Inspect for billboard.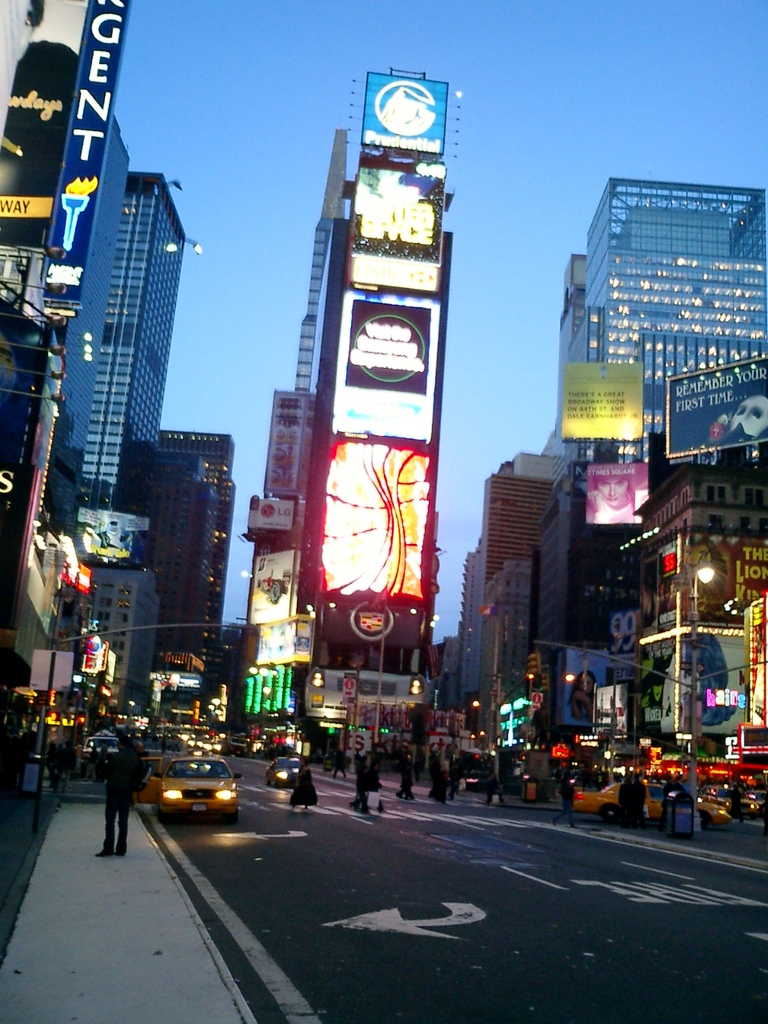
Inspection: <bbox>634, 633, 746, 743</bbox>.
